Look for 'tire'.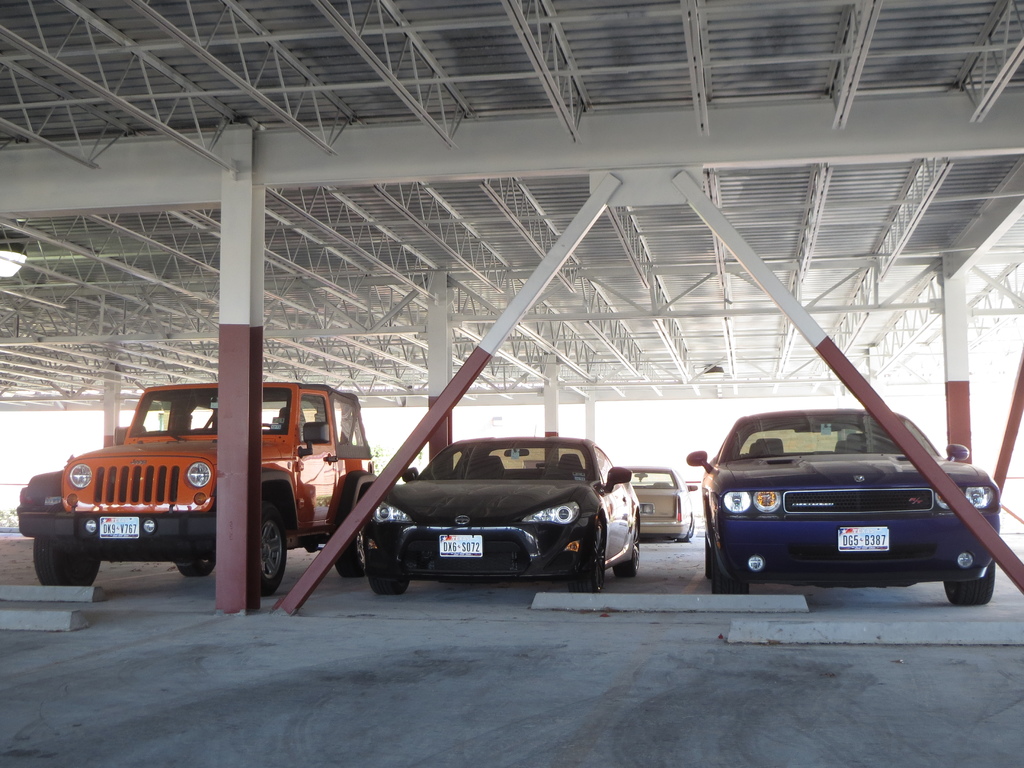
Found: rect(33, 534, 99, 589).
